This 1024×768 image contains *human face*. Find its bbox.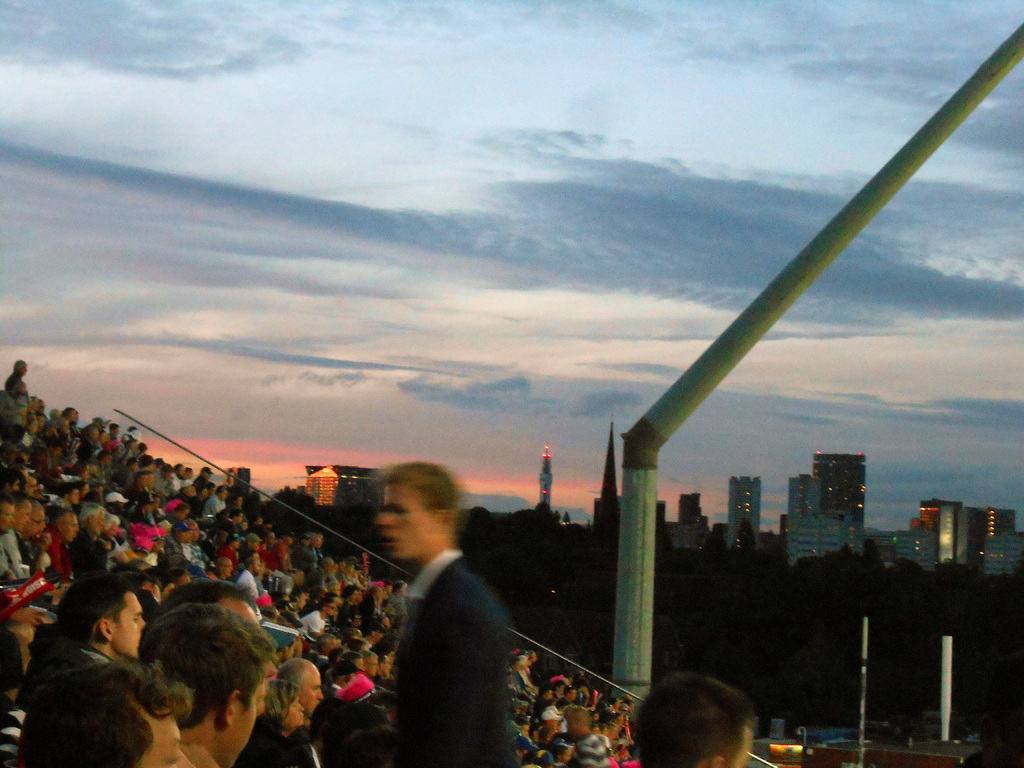
(x1=365, y1=657, x2=378, y2=678).
